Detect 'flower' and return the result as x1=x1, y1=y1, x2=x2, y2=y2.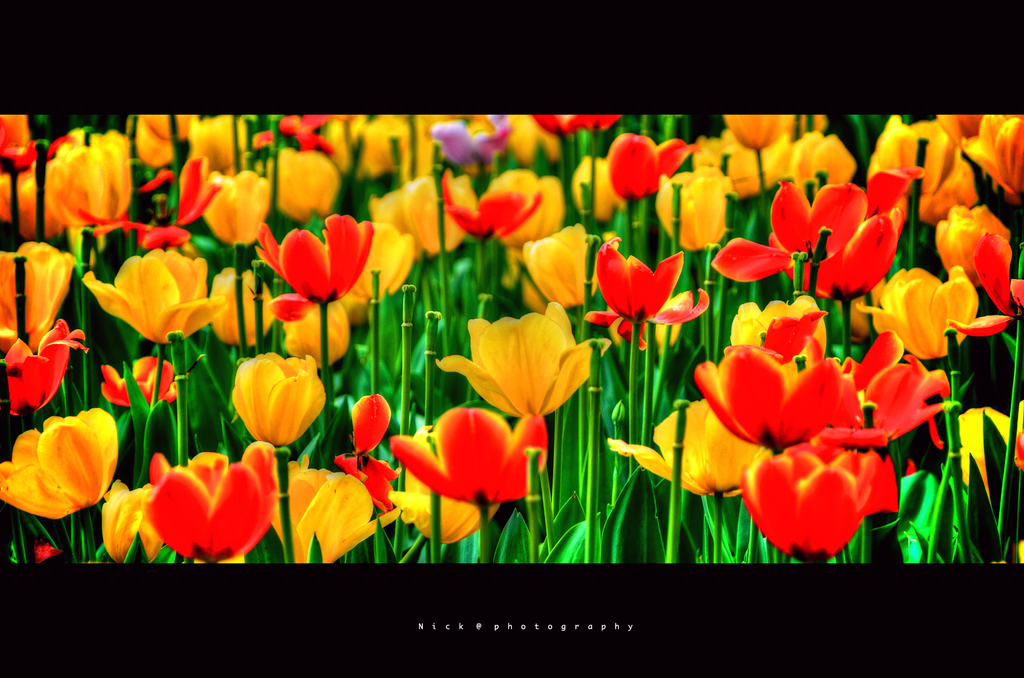
x1=372, y1=173, x2=472, y2=256.
